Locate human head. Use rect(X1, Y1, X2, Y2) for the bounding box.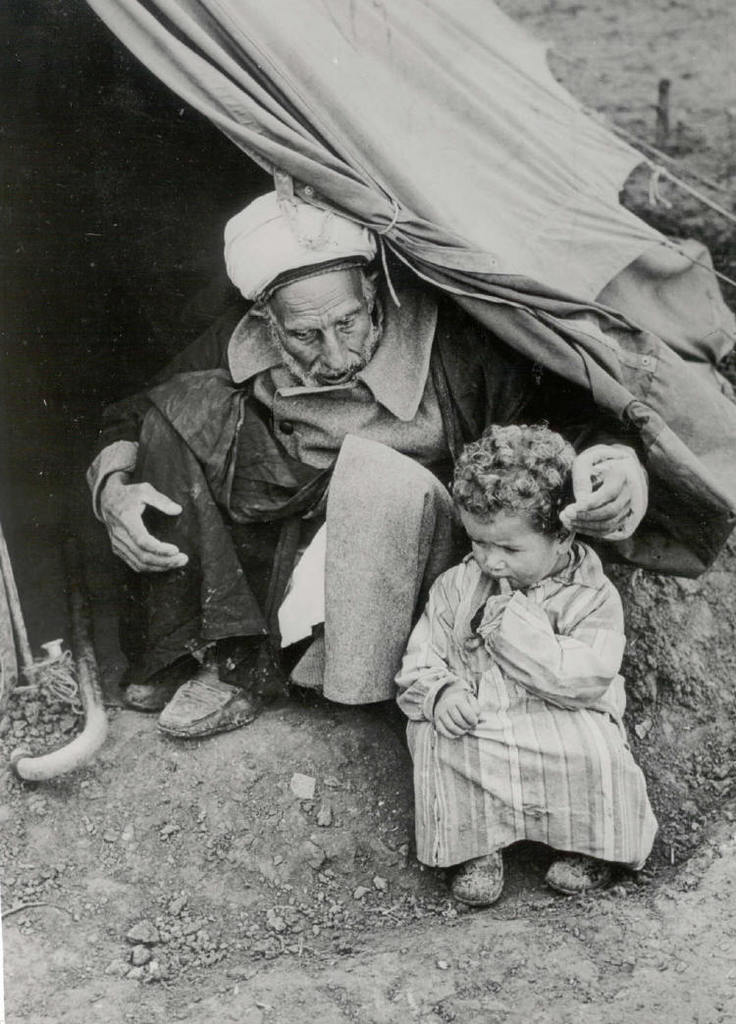
rect(458, 413, 595, 589).
